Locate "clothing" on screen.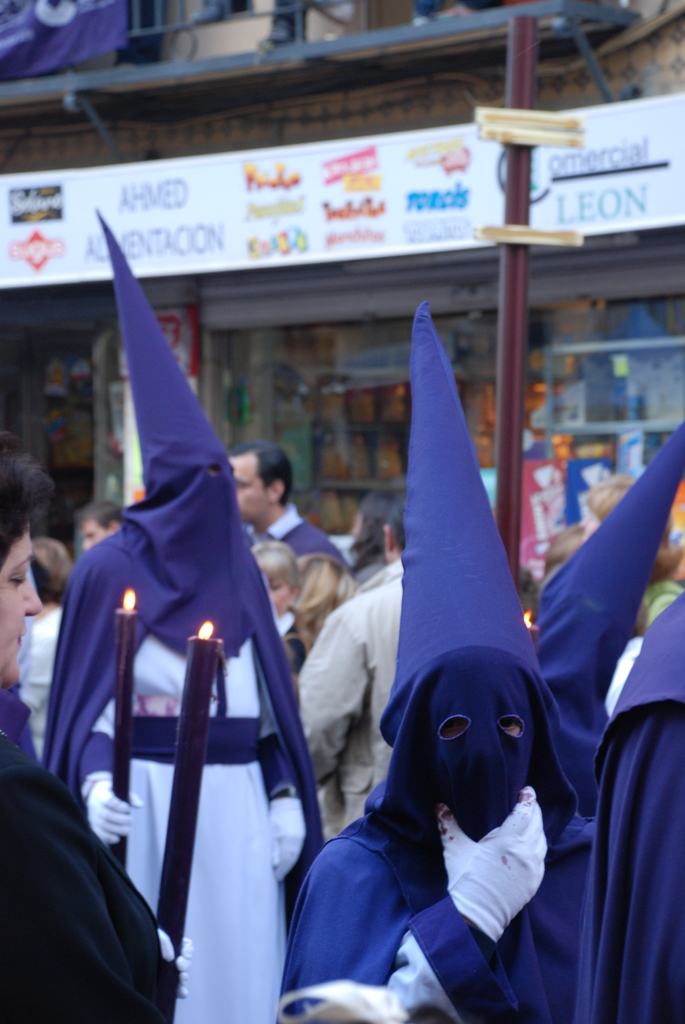
On screen at left=294, top=561, right=403, bottom=837.
